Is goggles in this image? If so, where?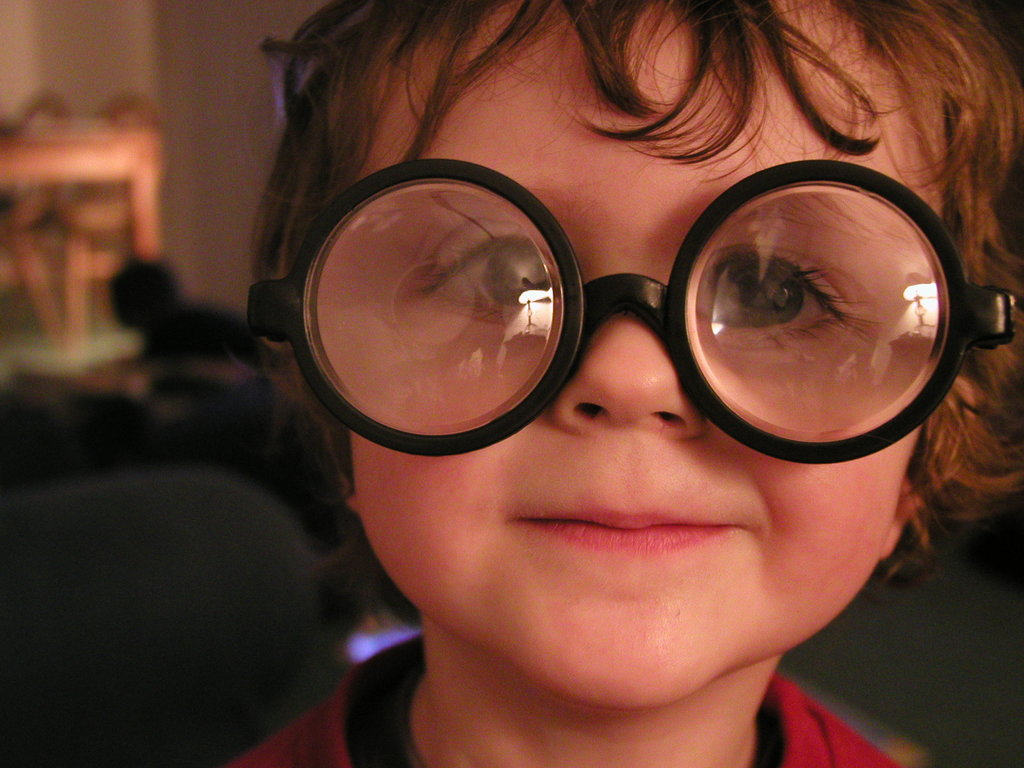
Yes, at 241:151:1020:465.
